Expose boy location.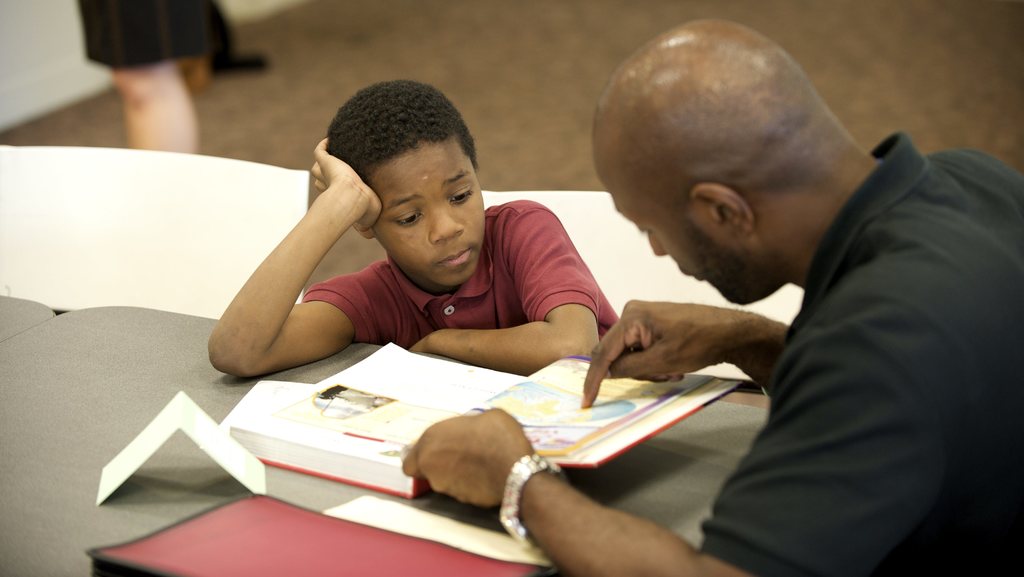
Exposed at bbox=(204, 78, 639, 380).
